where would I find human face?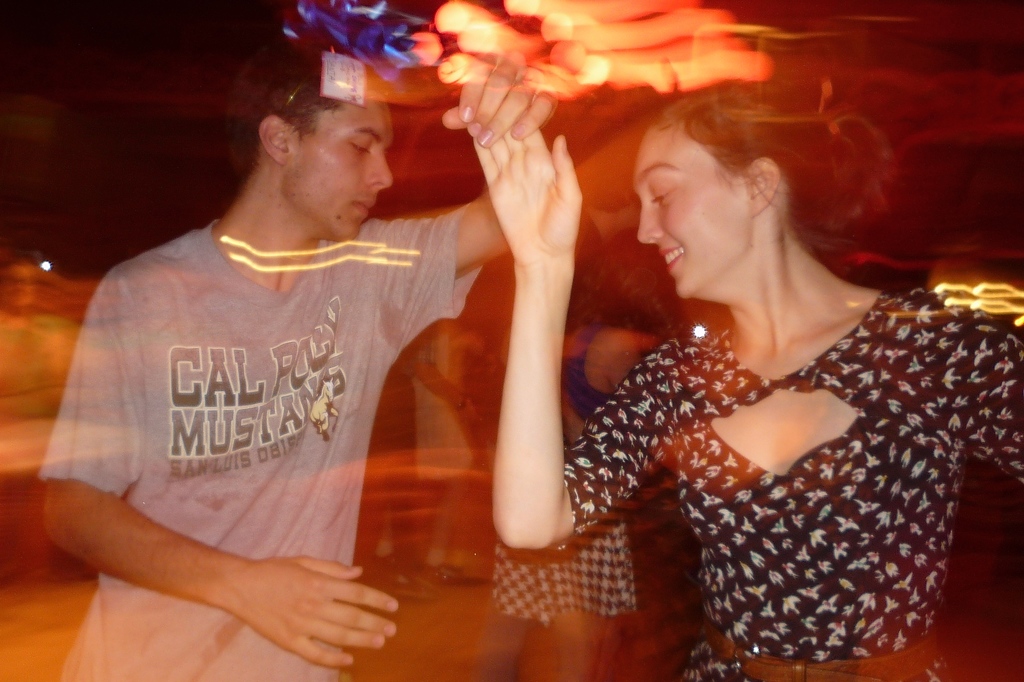
At 630, 115, 745, 304.
